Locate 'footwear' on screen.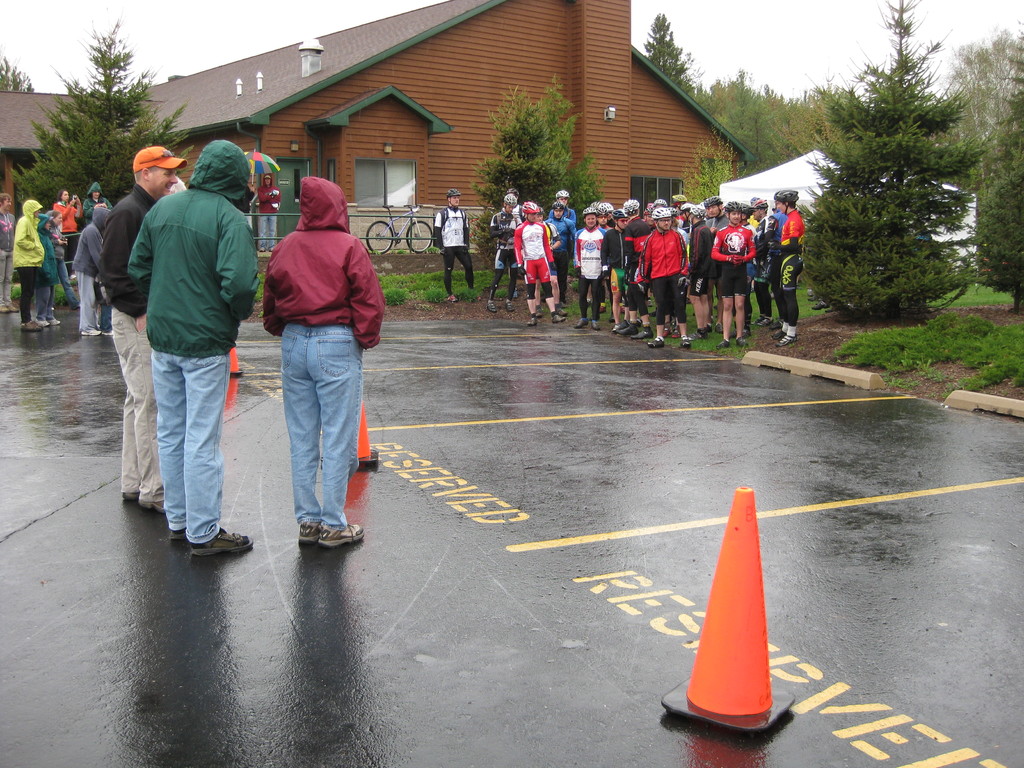
On screen at 620:321:636:332.
